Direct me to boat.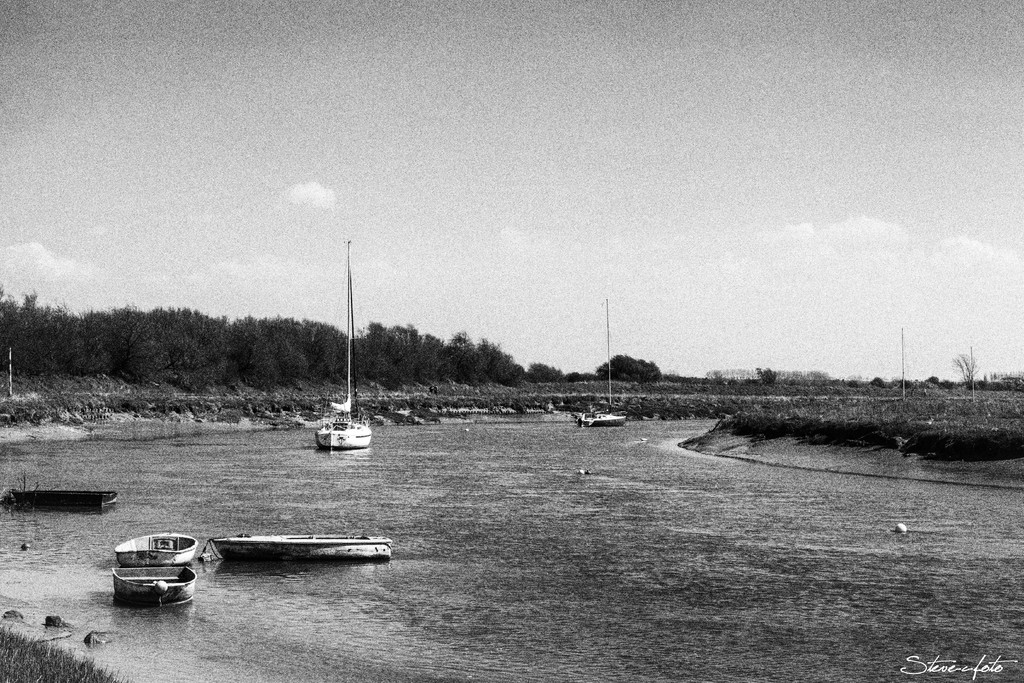
Direction: pyautogui.locateOnScreen(108, 561, 196, 602).
